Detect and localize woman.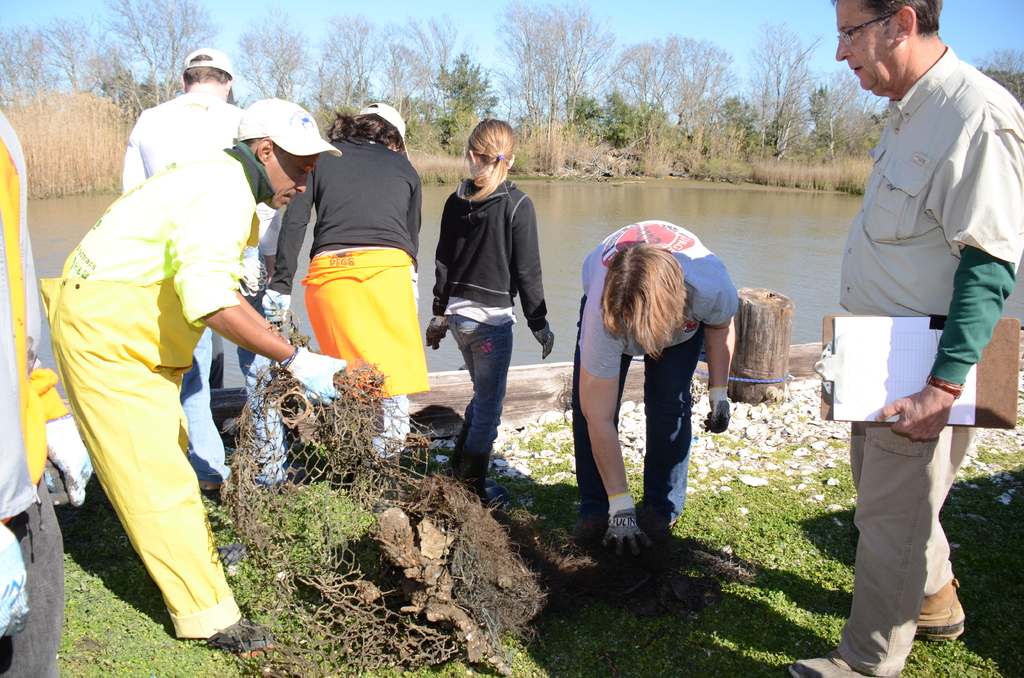
Localized at 262, 97, 435, 499.
